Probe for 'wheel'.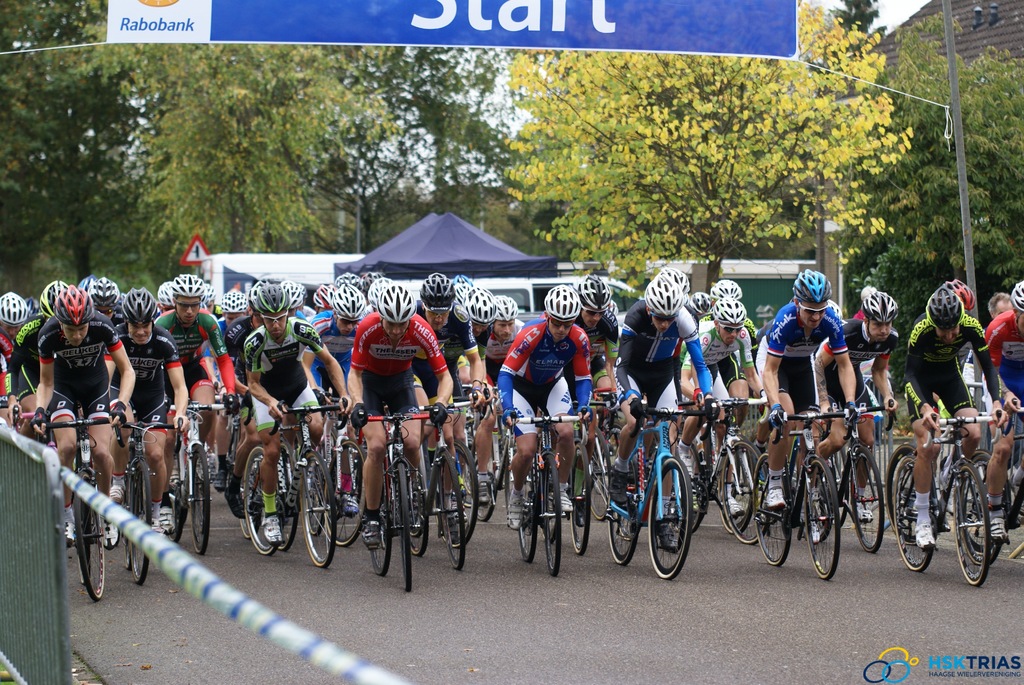
Probe result: (x1=540, y1=451, x2=564, y2=574).
